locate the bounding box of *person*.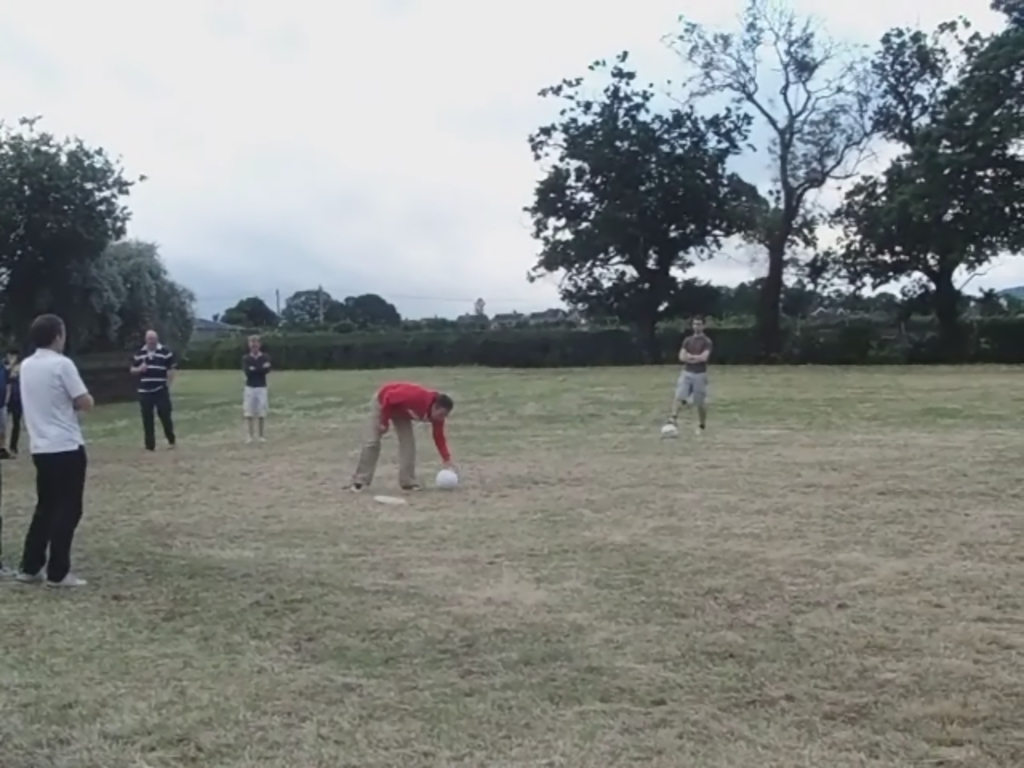
Bounding box: [13, 312, 93, 587].
